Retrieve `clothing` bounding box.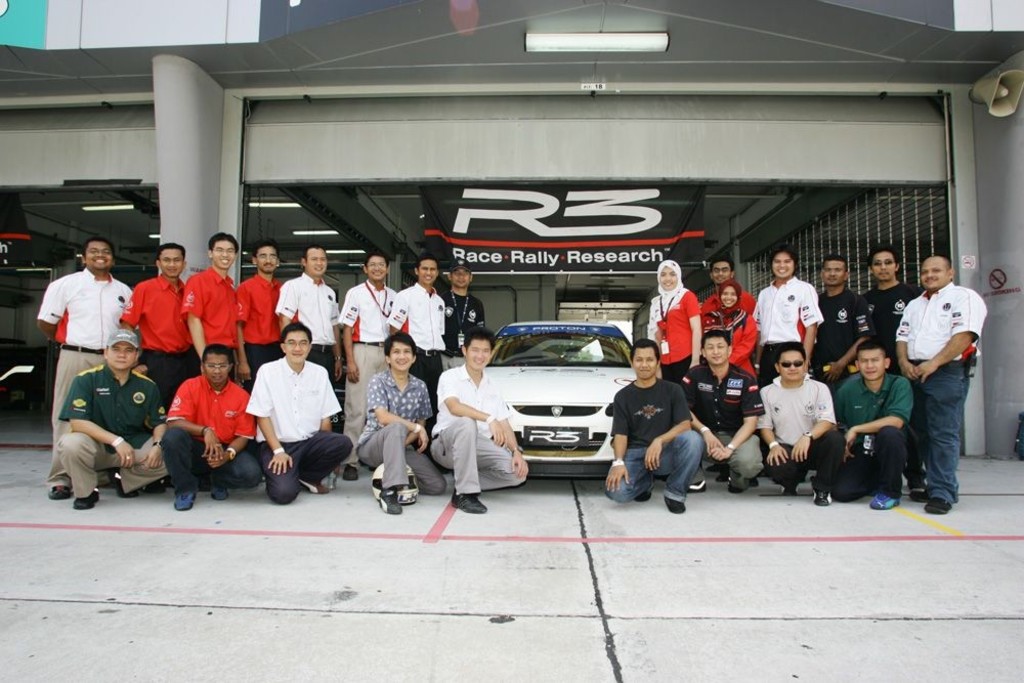
Bounding box: rect(230, 274, 298, 393).
